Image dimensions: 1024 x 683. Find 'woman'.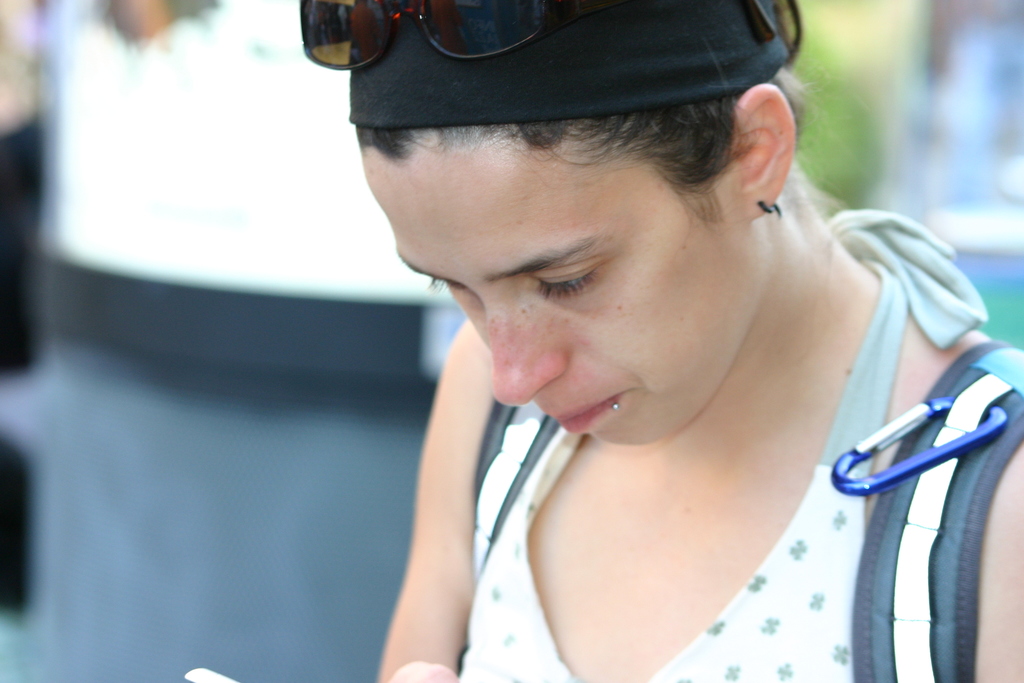
{"x1": 284, "y1": 0, "x2": 997, "y2": 682}.
